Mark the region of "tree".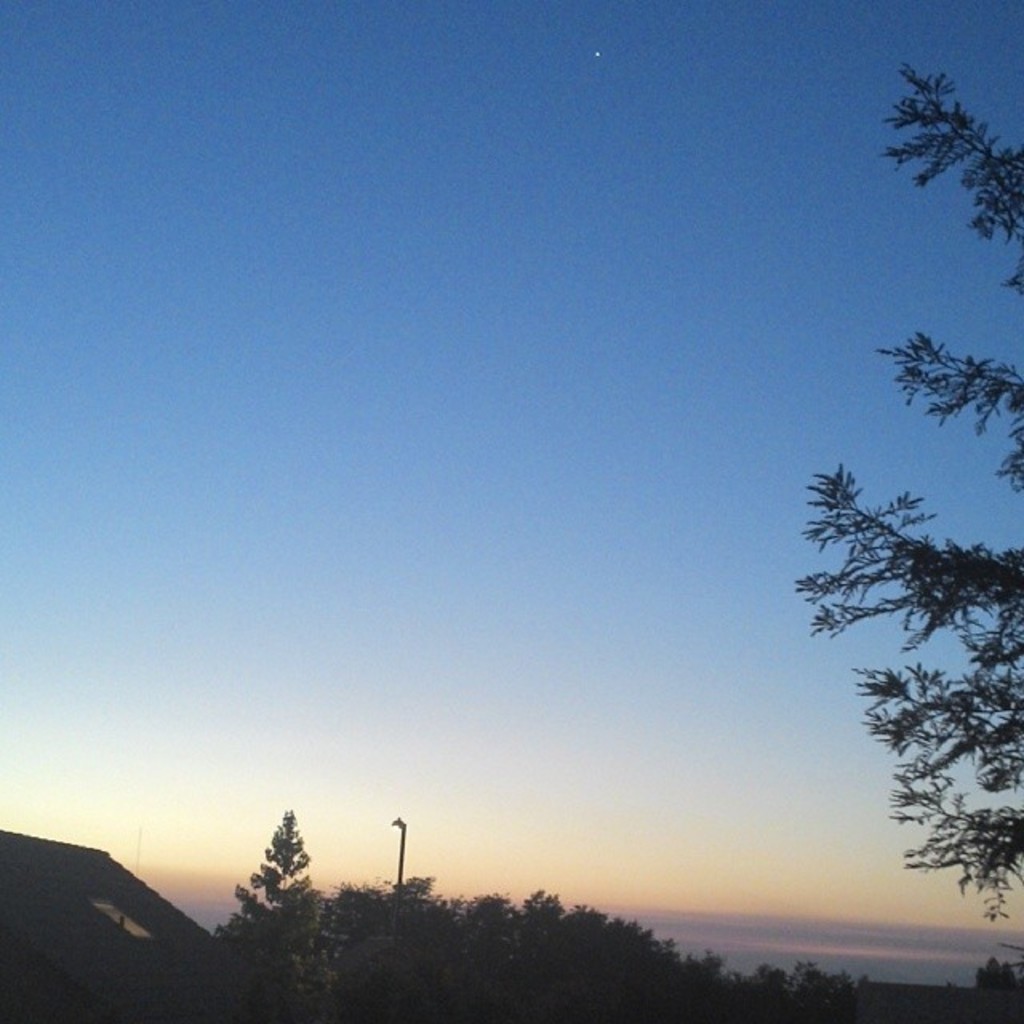
Region: l=206, t=822, r=339, b=962.
